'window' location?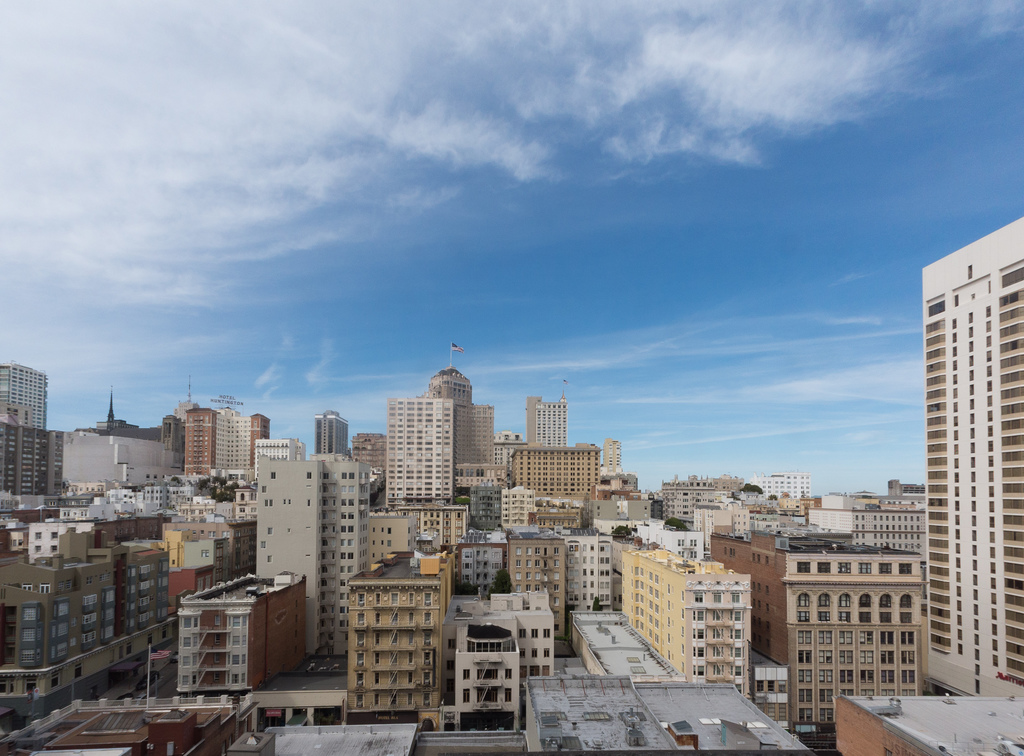
[x1=693, y1=645, x2=709, y2=661]
